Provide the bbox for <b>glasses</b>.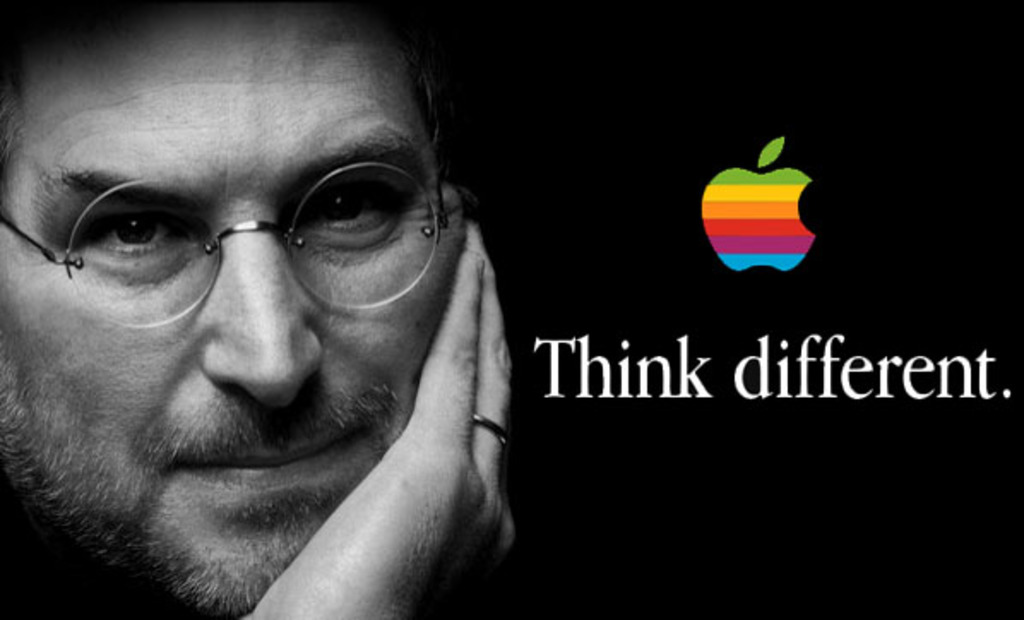
3,140,455,325.
